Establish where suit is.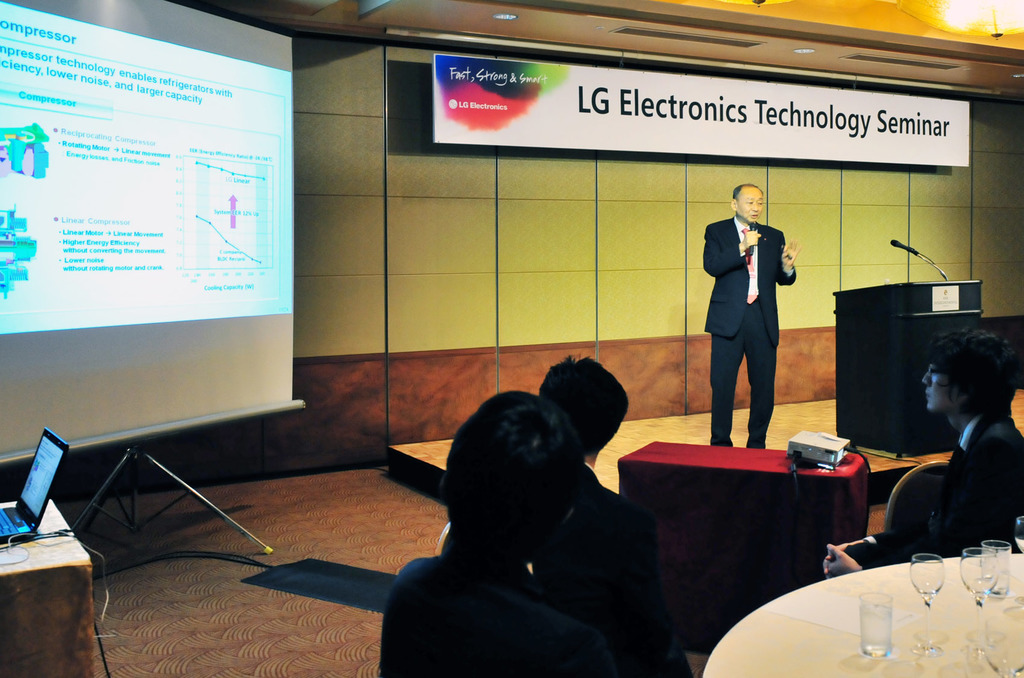
Established at left=700, top=188, right=799, bottom=440.
